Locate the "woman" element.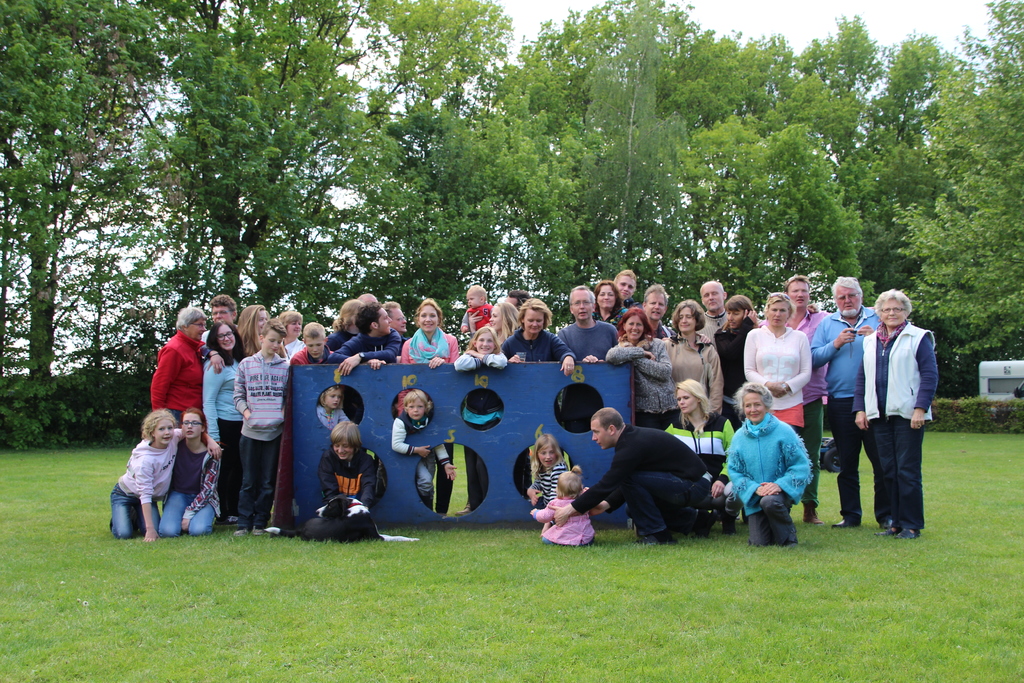
Element bbox: locate(604, 304, 689, 436).
